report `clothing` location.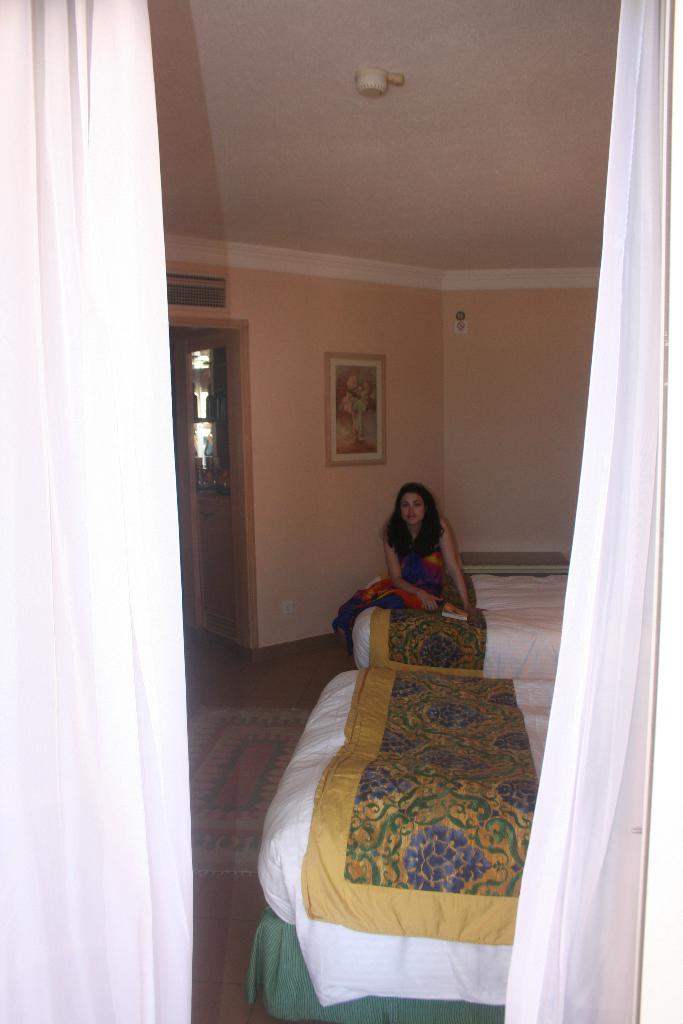
Report: 330 544 443 650.
